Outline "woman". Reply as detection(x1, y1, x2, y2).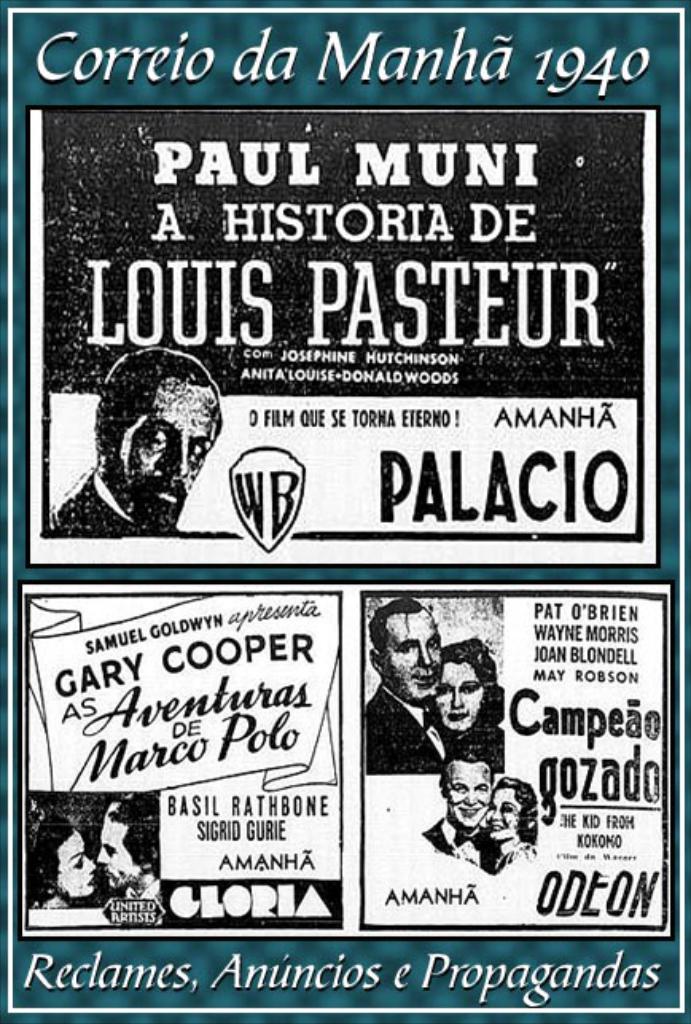
detection(409, 631, 521, 801).
